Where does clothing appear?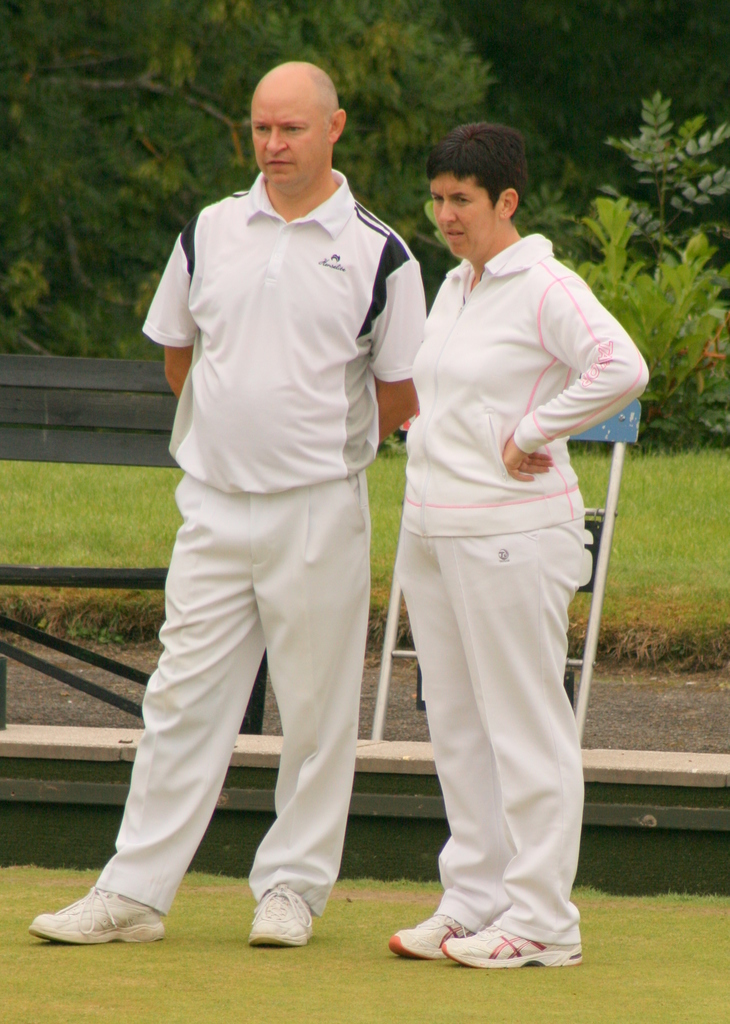
Appears at <region>407, 218, 652, 952</region>.
